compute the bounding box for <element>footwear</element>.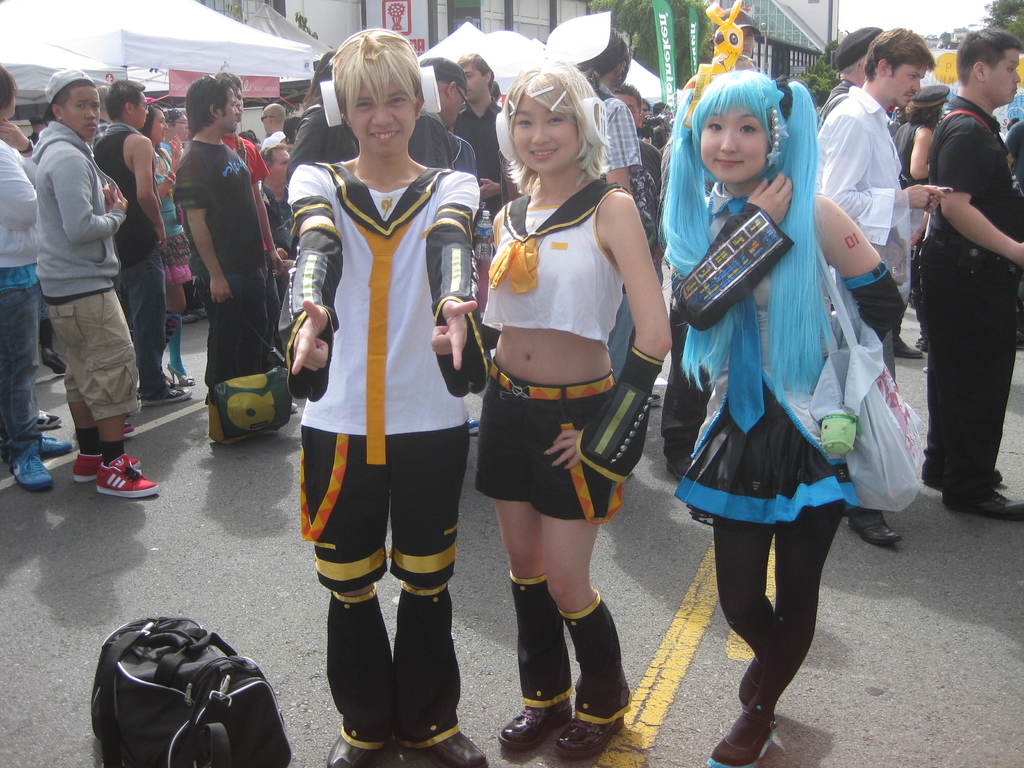
[x1=191, y1=308, x2=208, y2=321].
